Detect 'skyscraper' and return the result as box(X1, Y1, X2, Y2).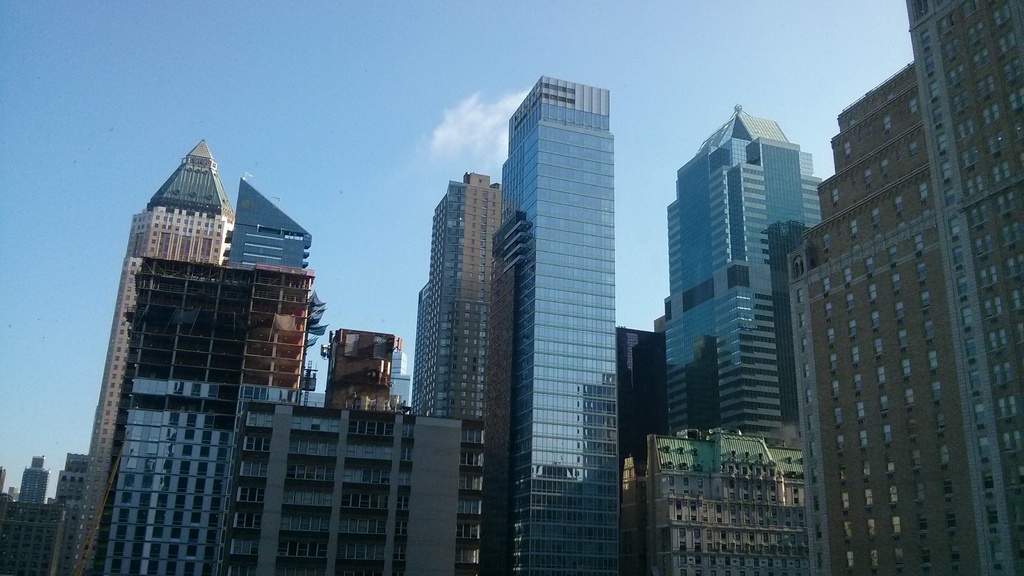
box(474, 48, 639, 535).
